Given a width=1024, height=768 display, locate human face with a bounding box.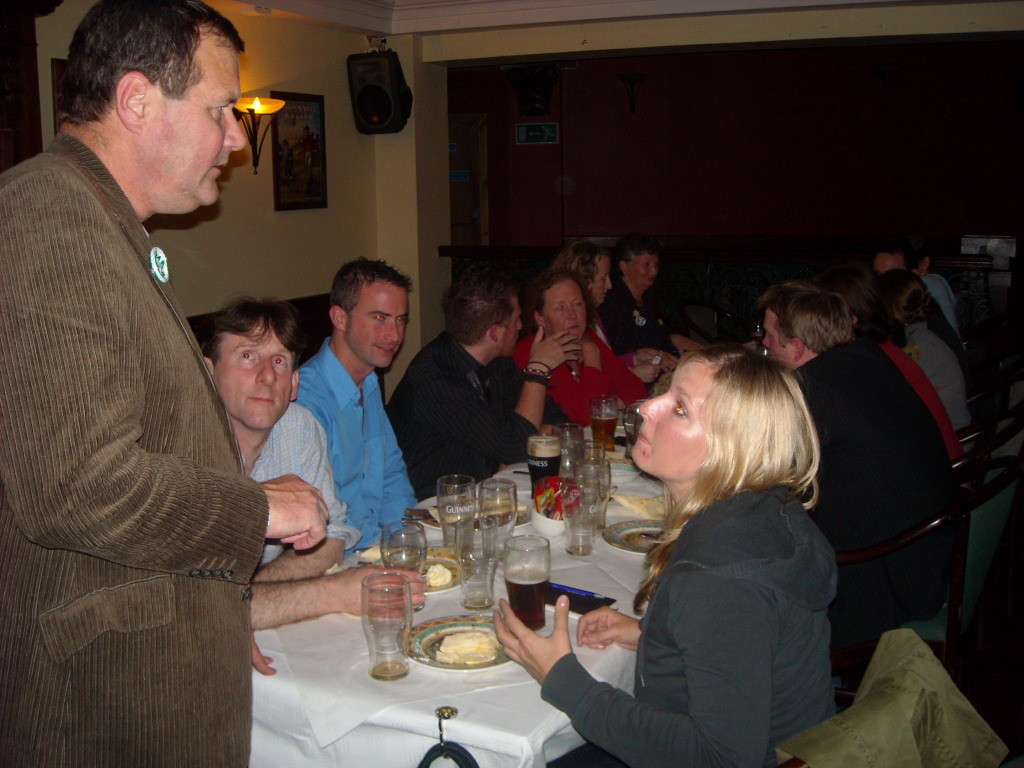
Located: (216, 323, 292, 431).
